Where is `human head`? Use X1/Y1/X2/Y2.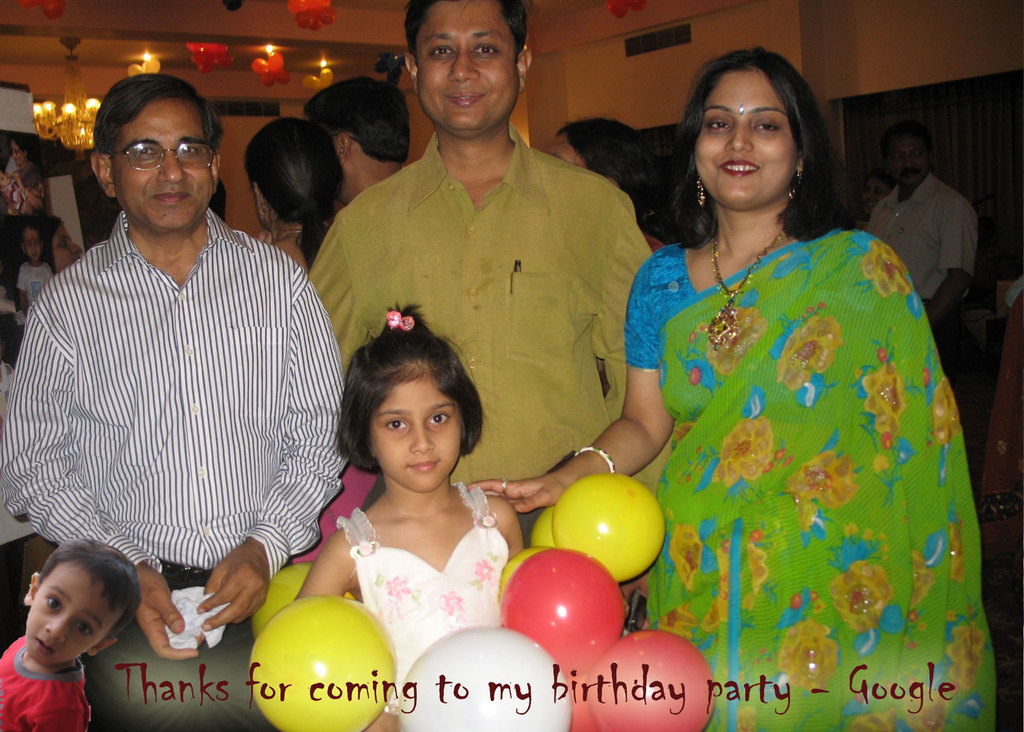
876/122/935/187.
